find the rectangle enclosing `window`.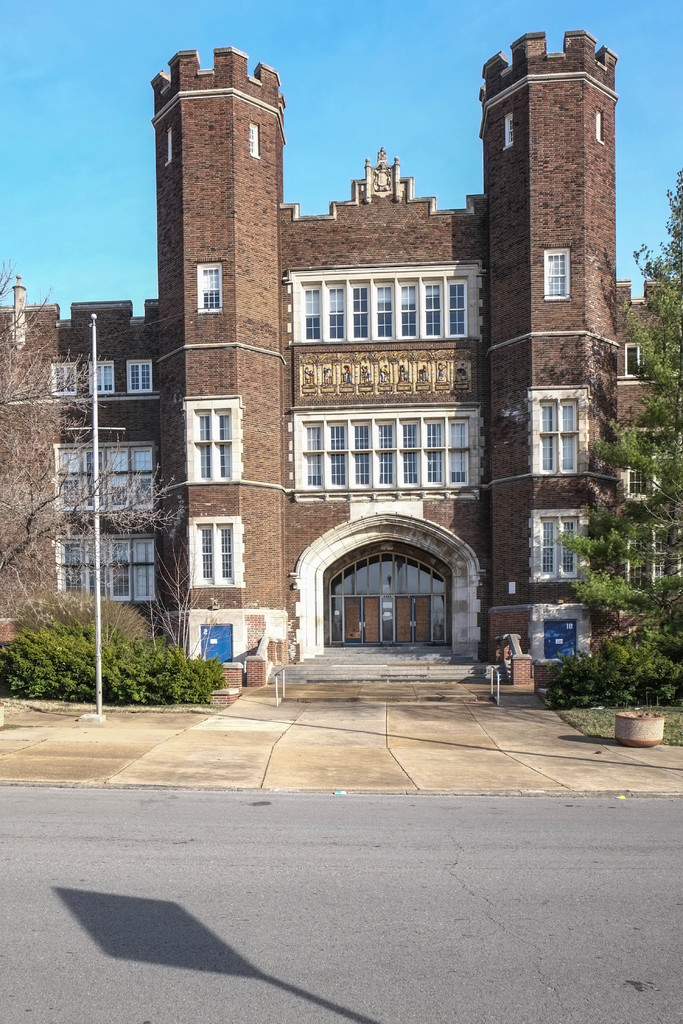
(x1=586, y1=111, x2=612, y2=145).
